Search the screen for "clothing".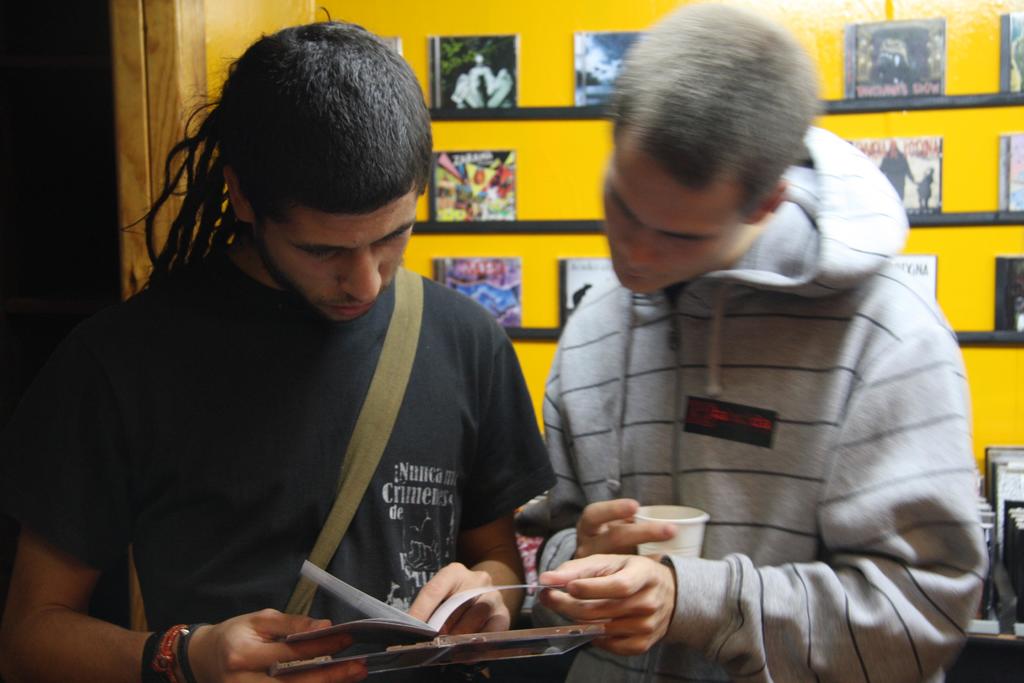
Found at 35:220:556:655.
